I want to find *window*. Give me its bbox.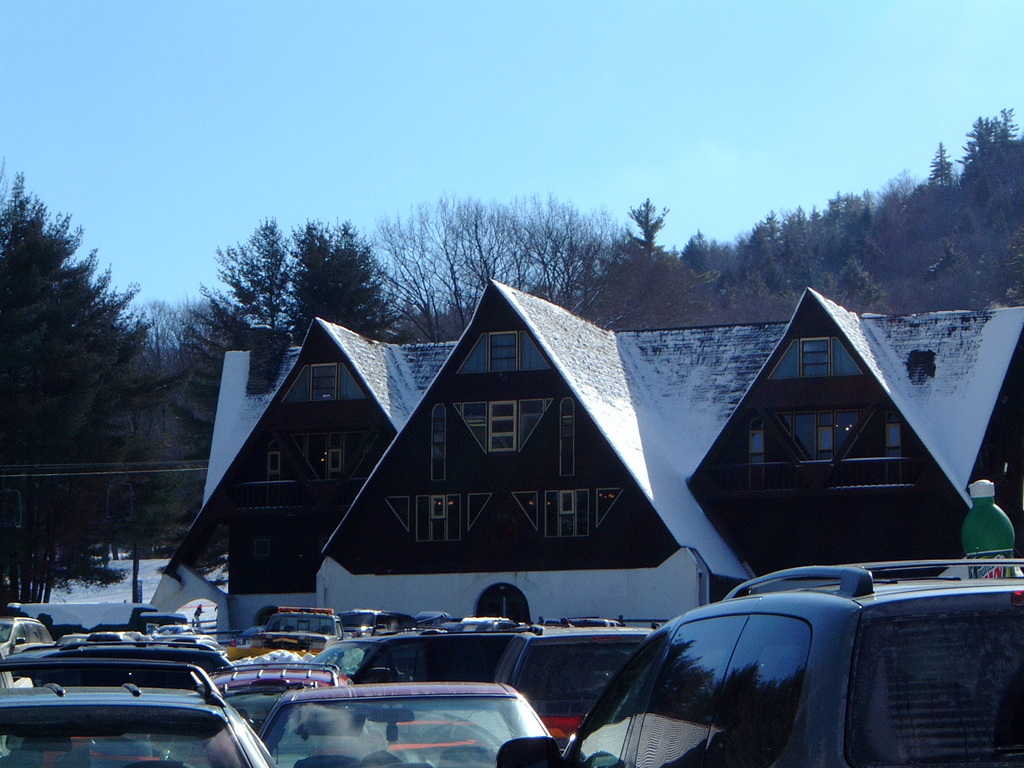
left=452, top=329, right=553, bottom=374.
